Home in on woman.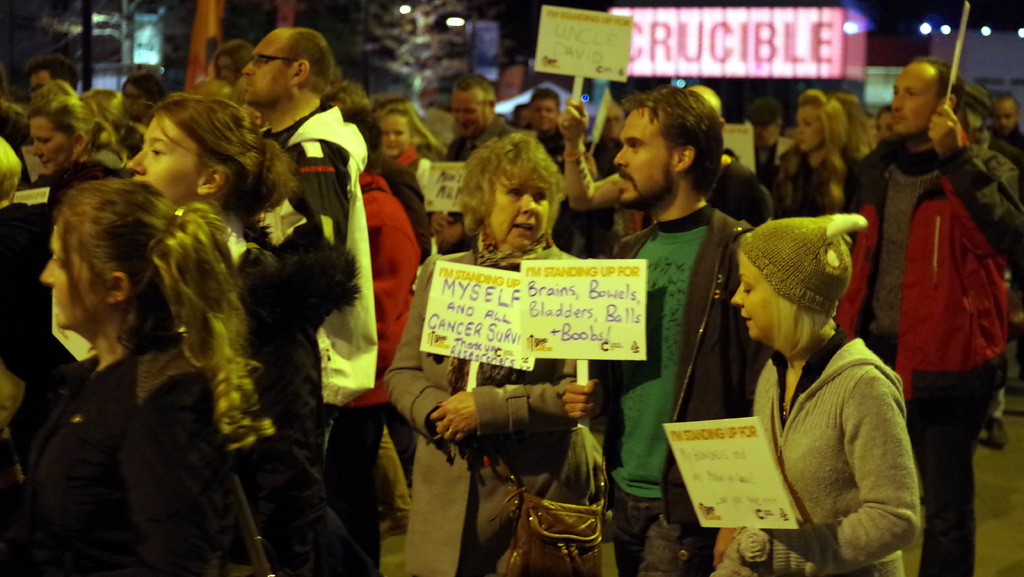
Homed in at {"x1": 122, "y1": 88, "x2": 354, "y2": 576}.
